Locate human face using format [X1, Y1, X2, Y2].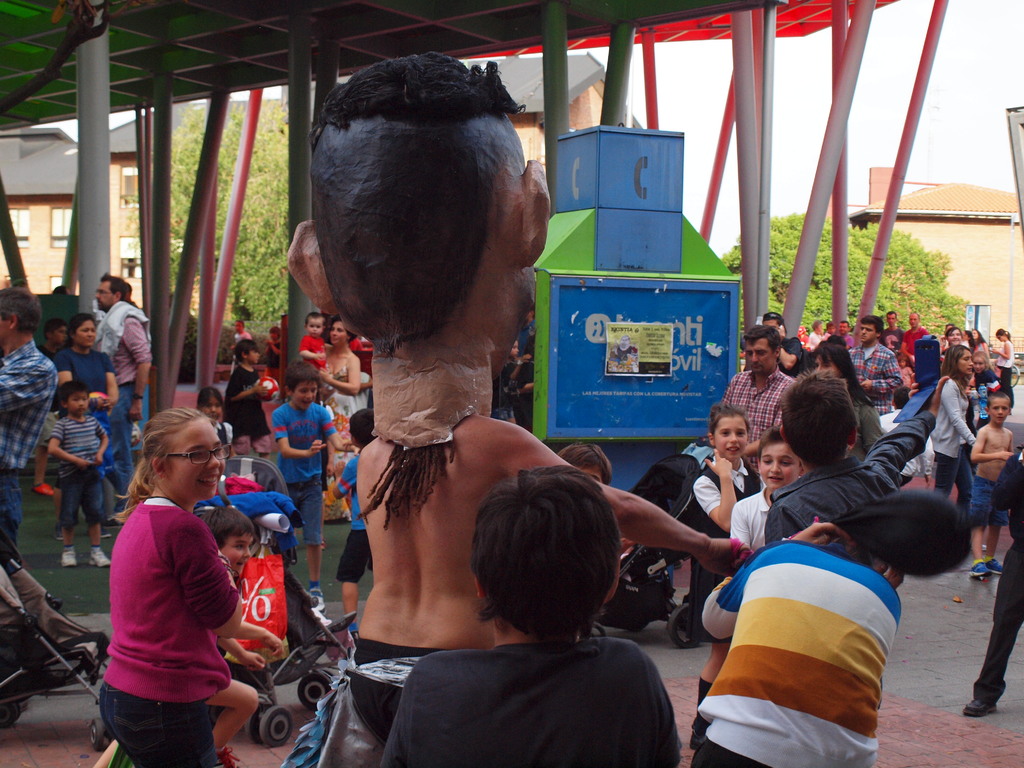
[716, 417, 747, 462].
